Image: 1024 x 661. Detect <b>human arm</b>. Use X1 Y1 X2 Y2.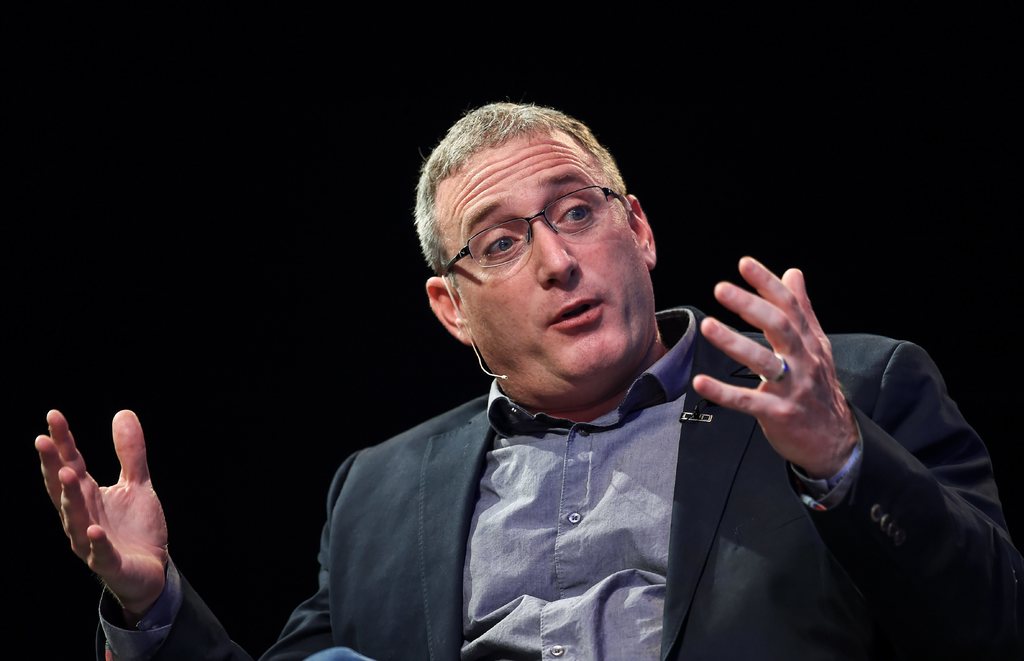
8 396 377 660.
